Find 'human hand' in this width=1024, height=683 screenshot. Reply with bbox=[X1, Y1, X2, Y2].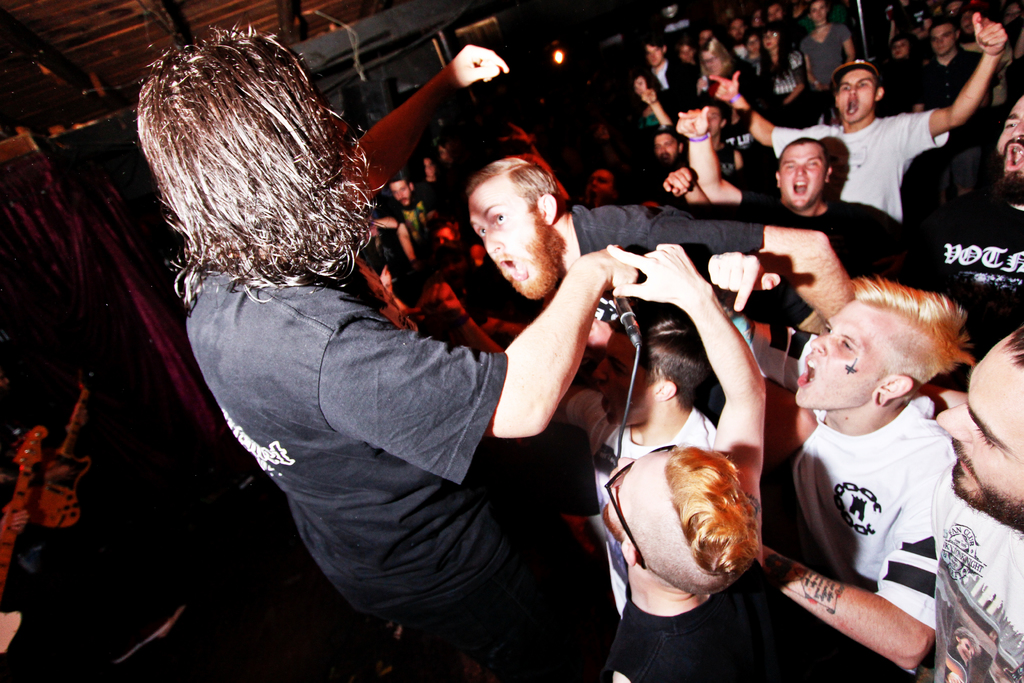
bbox=[709, 75, 740, 108].
